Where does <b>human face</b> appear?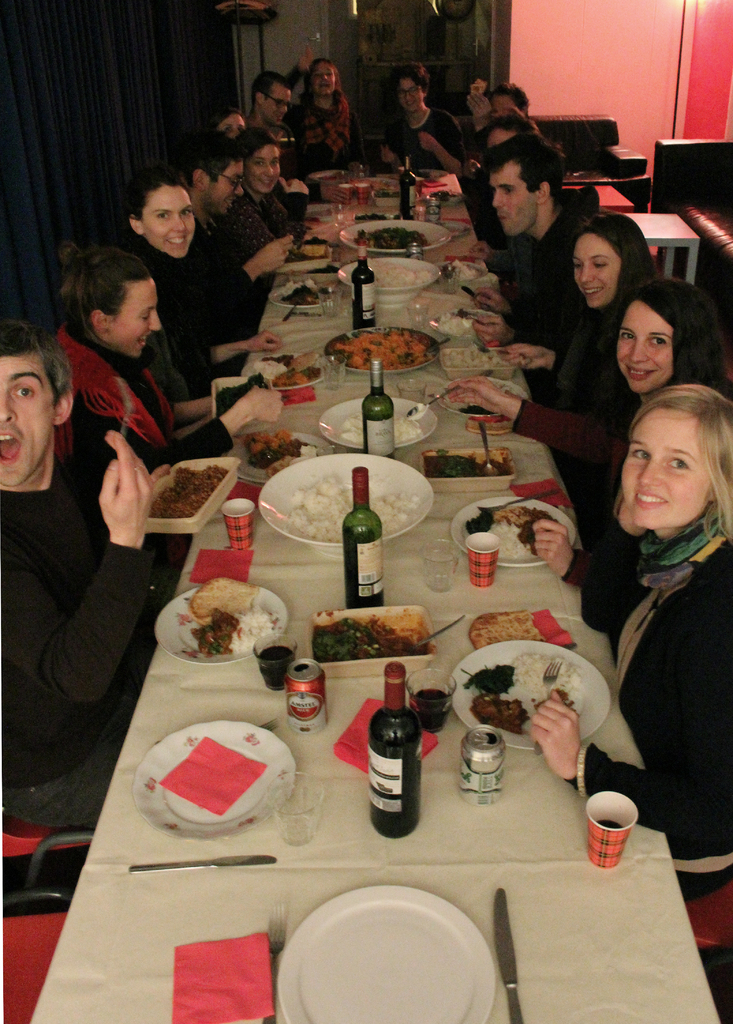
Appears at BBox(214, 111, 245, 141).
